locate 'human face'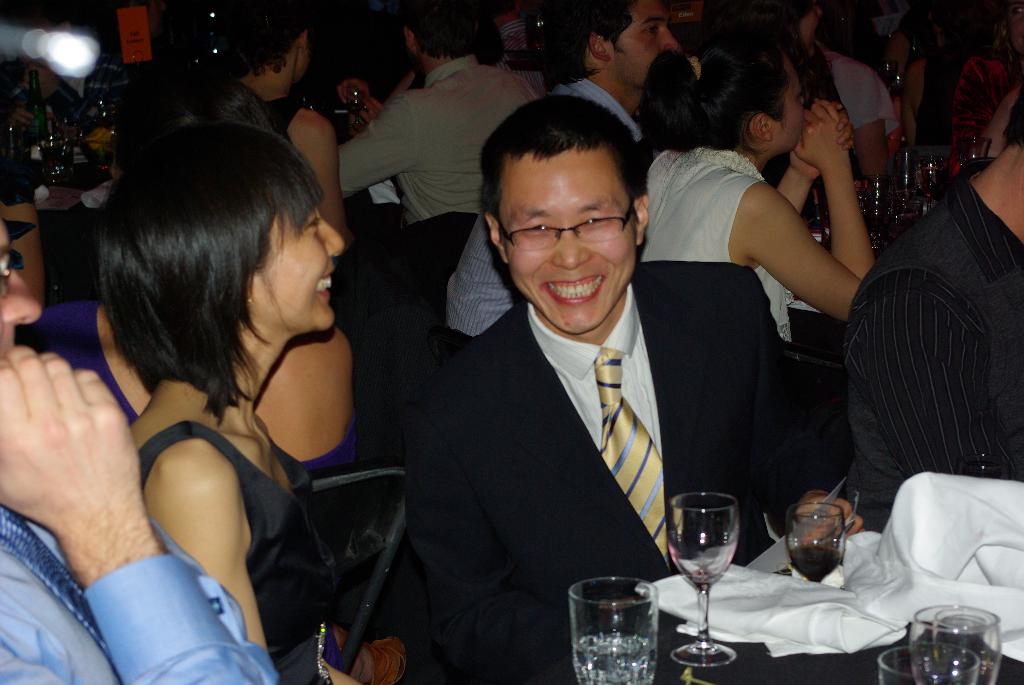
[x1=770, y1=72, x2=809, y2=148]
